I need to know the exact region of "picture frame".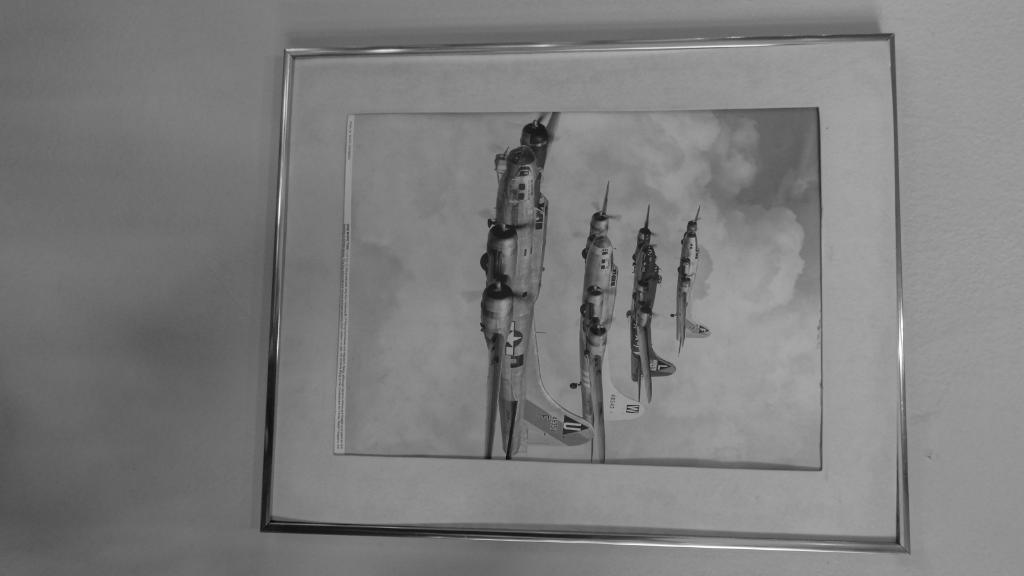
Region: l=260, t=33, r=907, b=553.
